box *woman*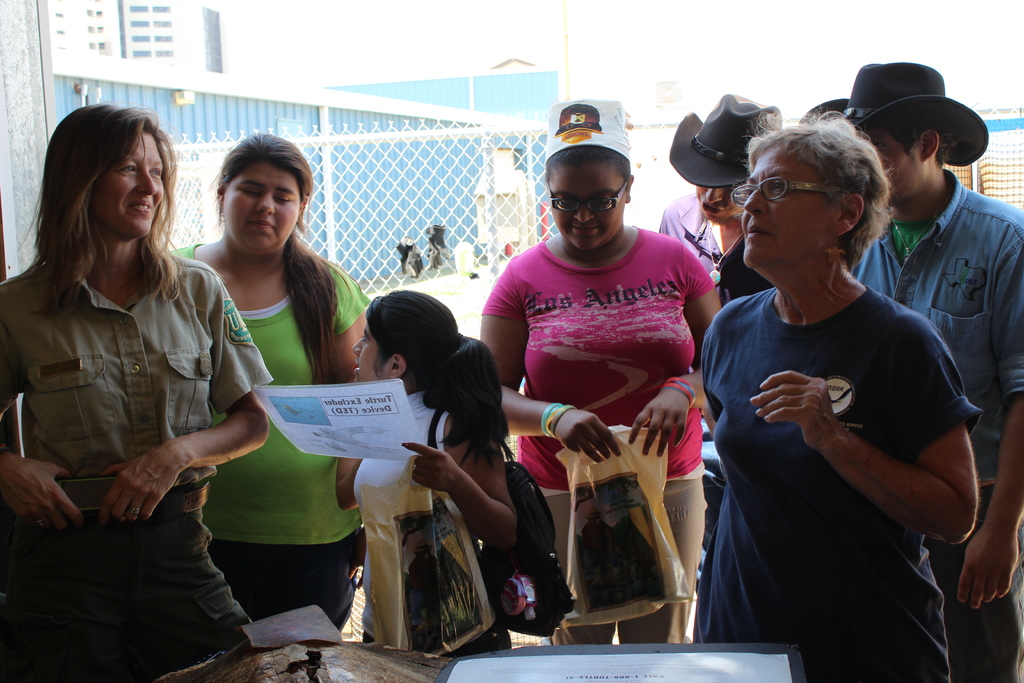
rect(166, 130, 372, 639)
